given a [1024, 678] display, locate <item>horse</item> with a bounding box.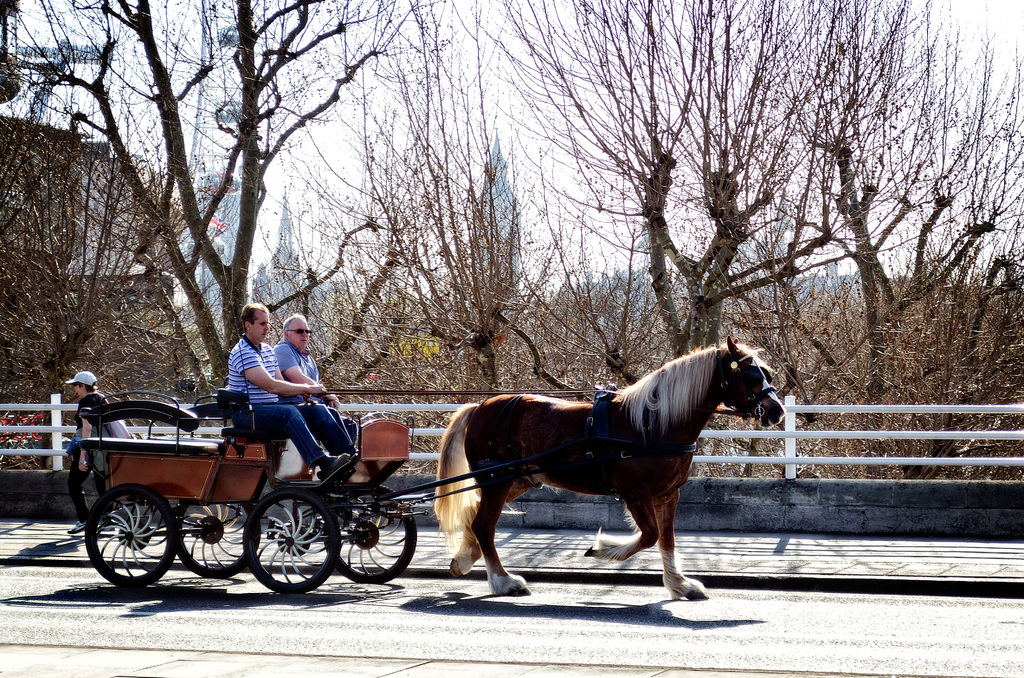
Located: 429, 336, 791, 597.
